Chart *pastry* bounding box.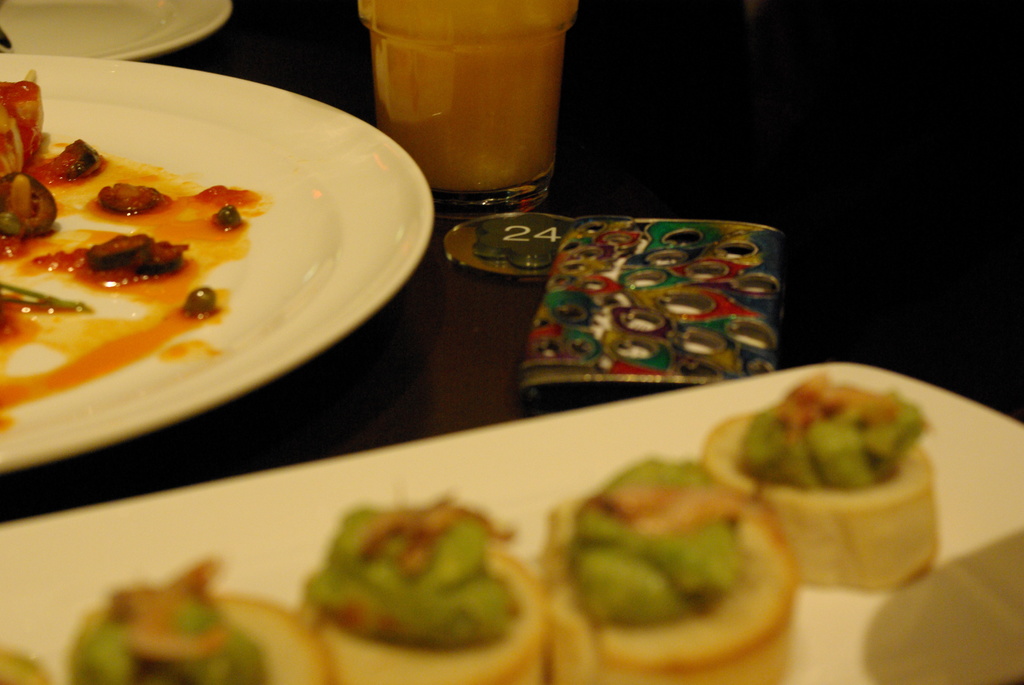
Charted: {"left": 0, "top": 652, "right": 51, "bottom": 684}.
